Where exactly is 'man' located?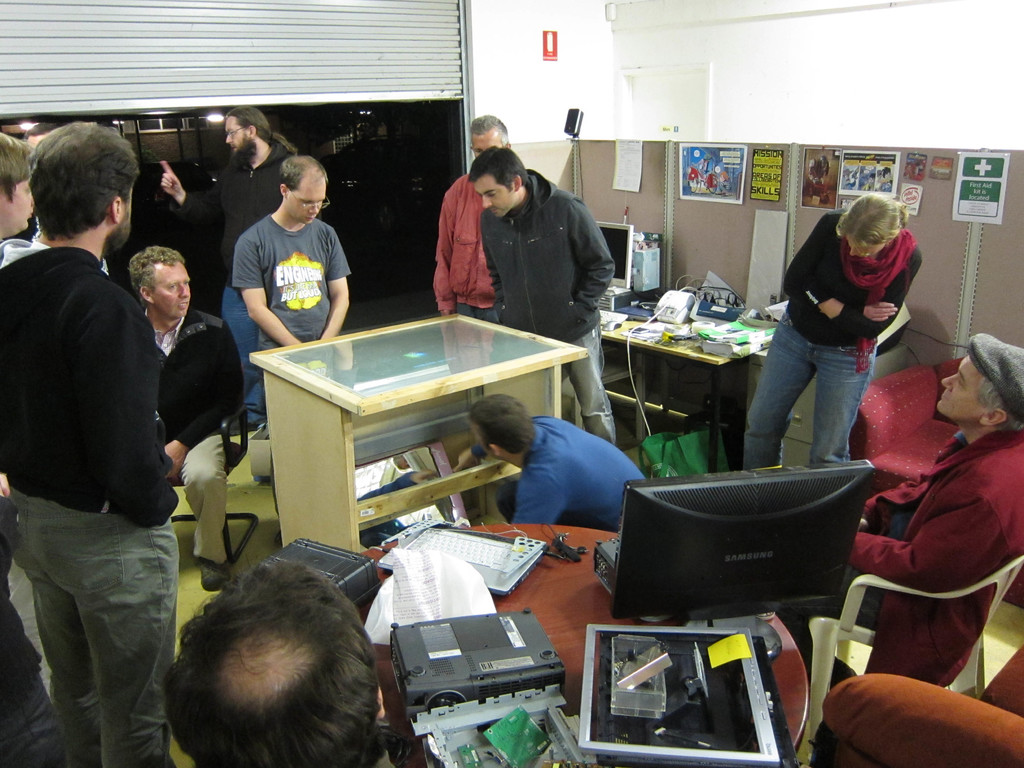
Its bounding box is x1=128, y1=246, x2=244, y2=590.
